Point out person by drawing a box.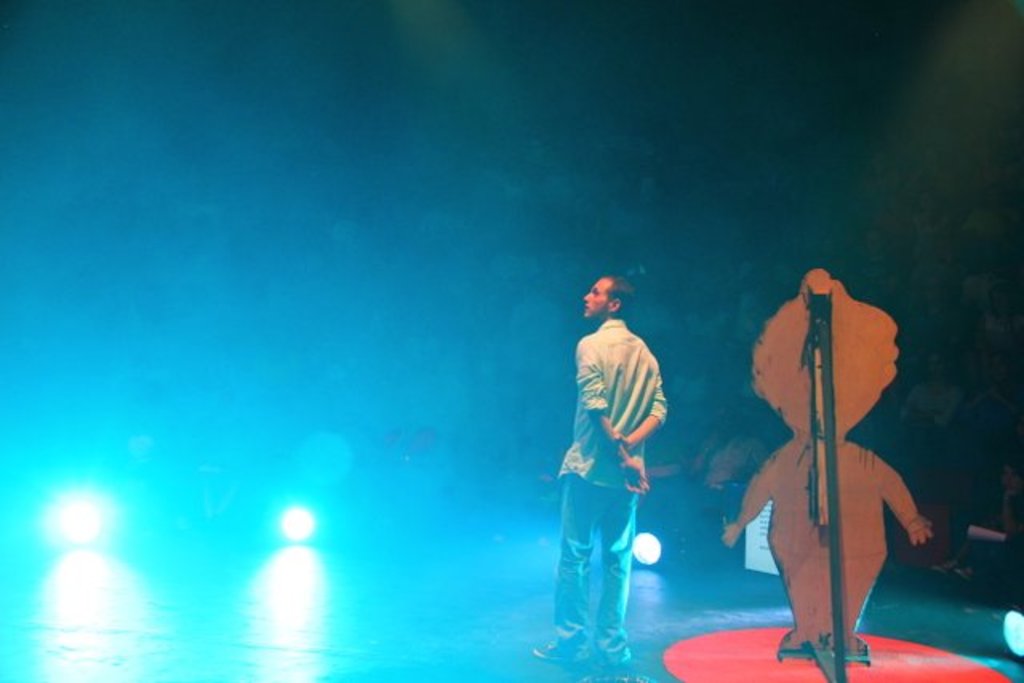
bbox=(530, 274, 667, 667).
